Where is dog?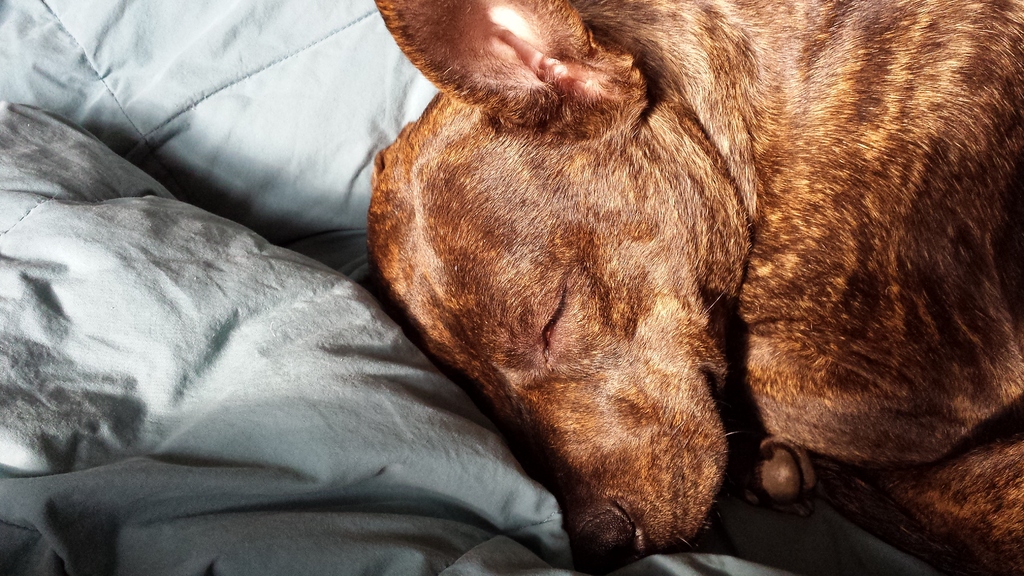
x1=367 y1=0 x2=1023 y2=575.
